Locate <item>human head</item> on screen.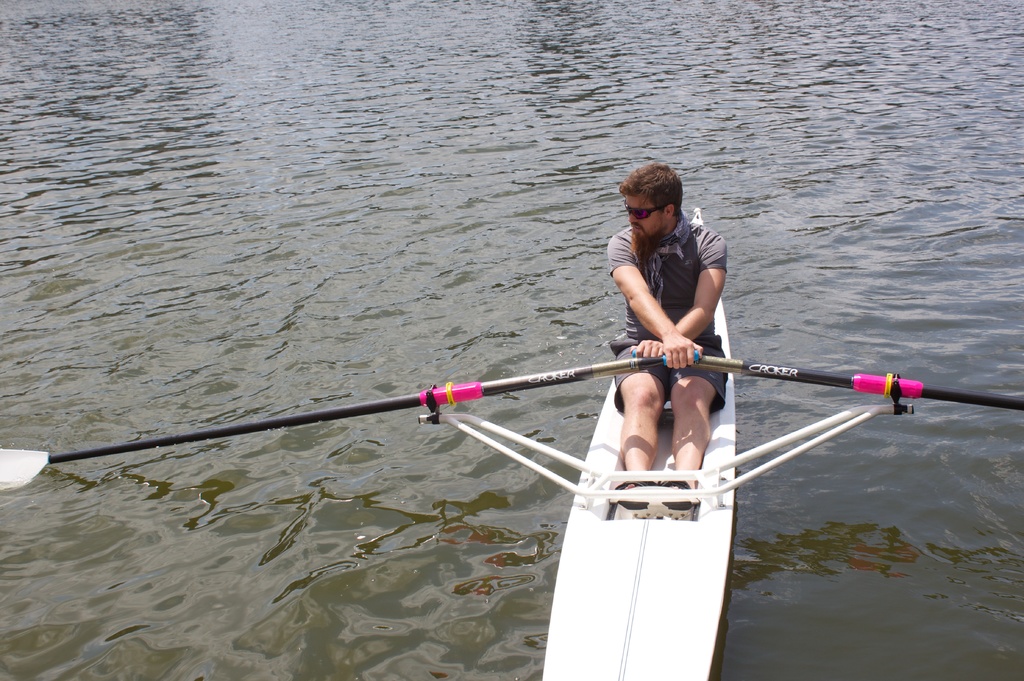
On screen at l=618, t=163, r=687, b=252.
